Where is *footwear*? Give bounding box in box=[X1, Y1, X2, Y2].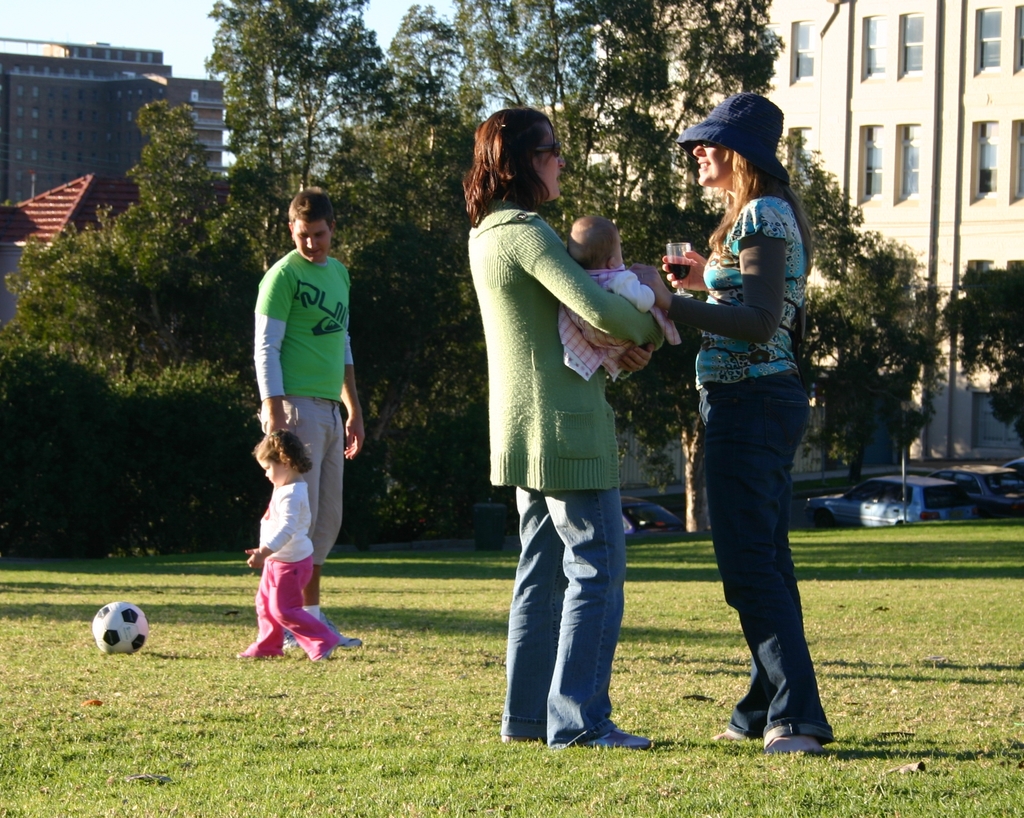
box=[545, 719, 655, 751].
